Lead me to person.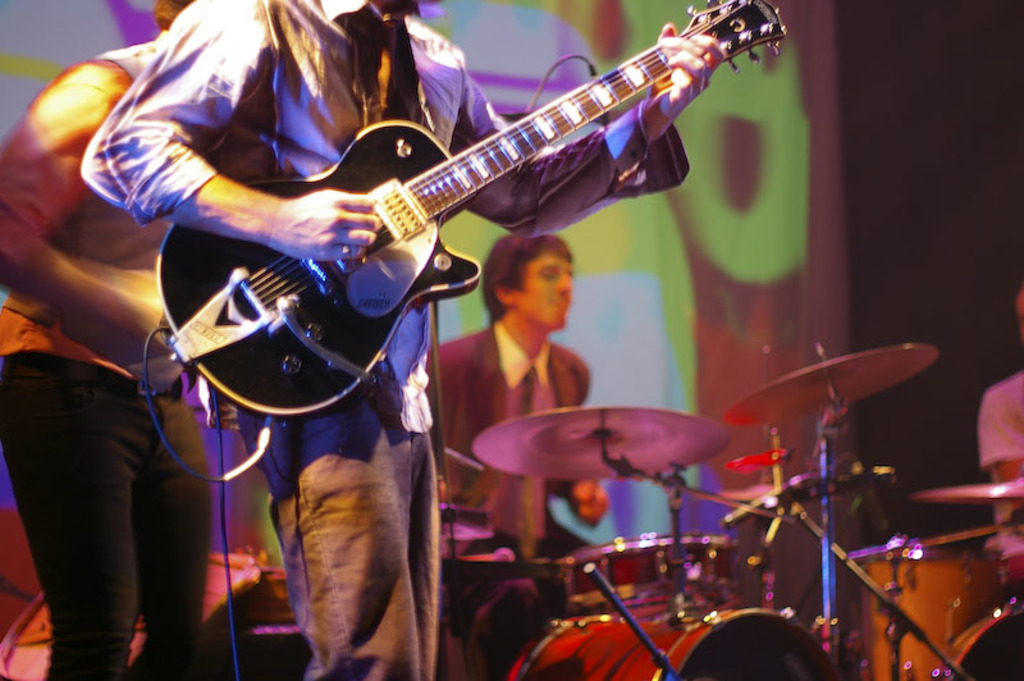
Lead to bbox=(0, 0, 209, 680).
